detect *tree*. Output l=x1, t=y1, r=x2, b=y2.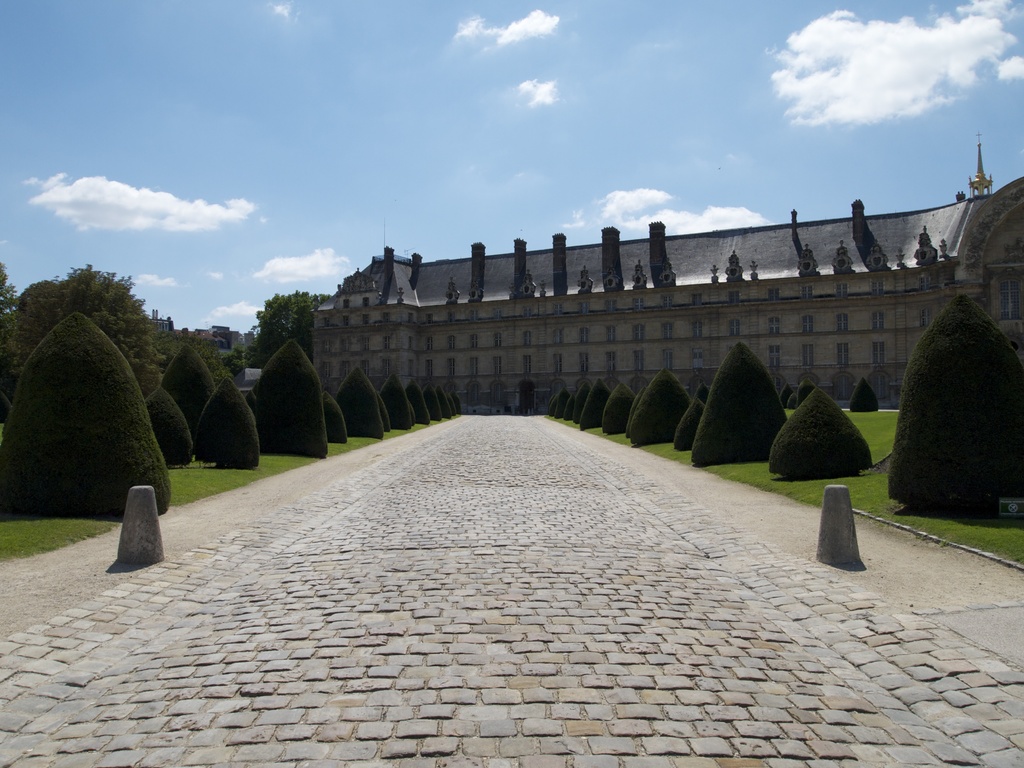
l=549, t=379, r=582, b=424.
